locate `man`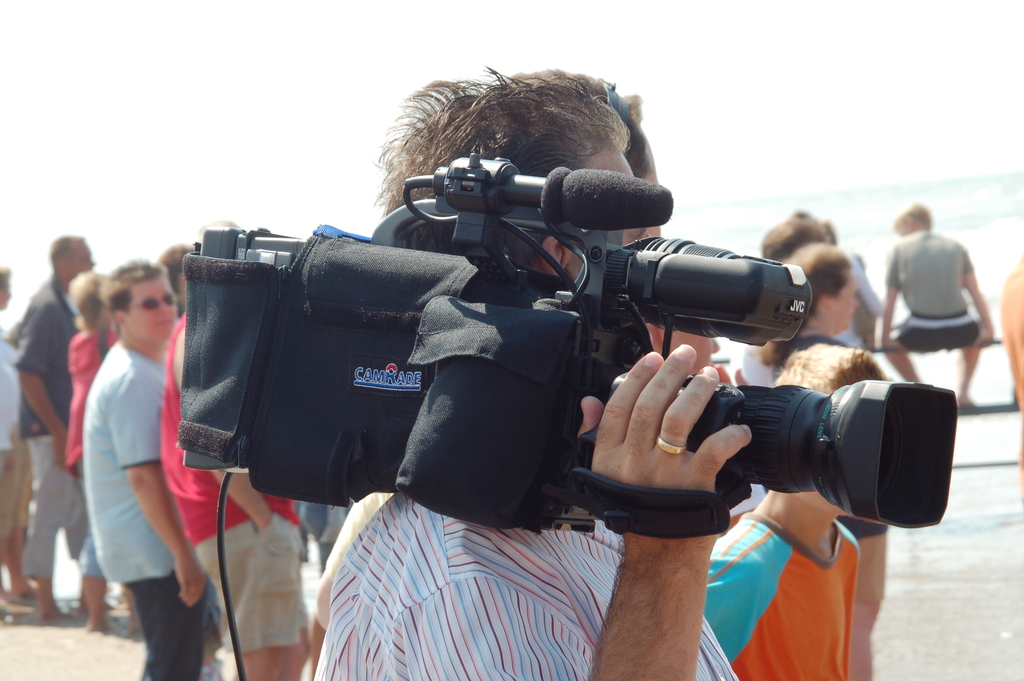
(left=876, top=197, right=1002, bottom=418)
